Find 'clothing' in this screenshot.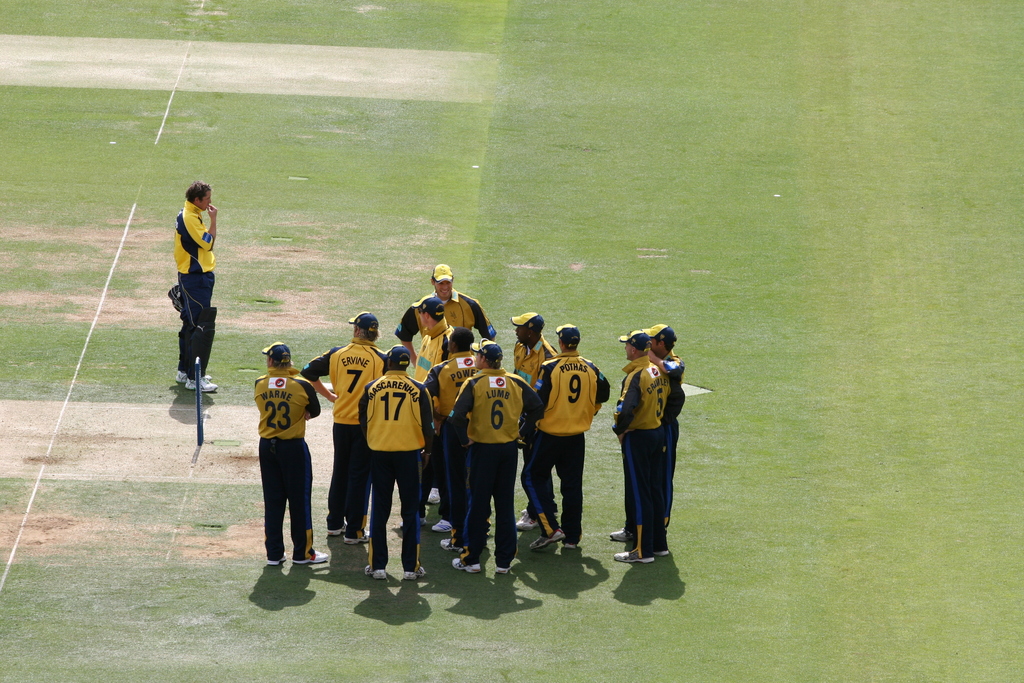
The bounding box for 'clothing' is bbox(244, 349, 319, 561).
